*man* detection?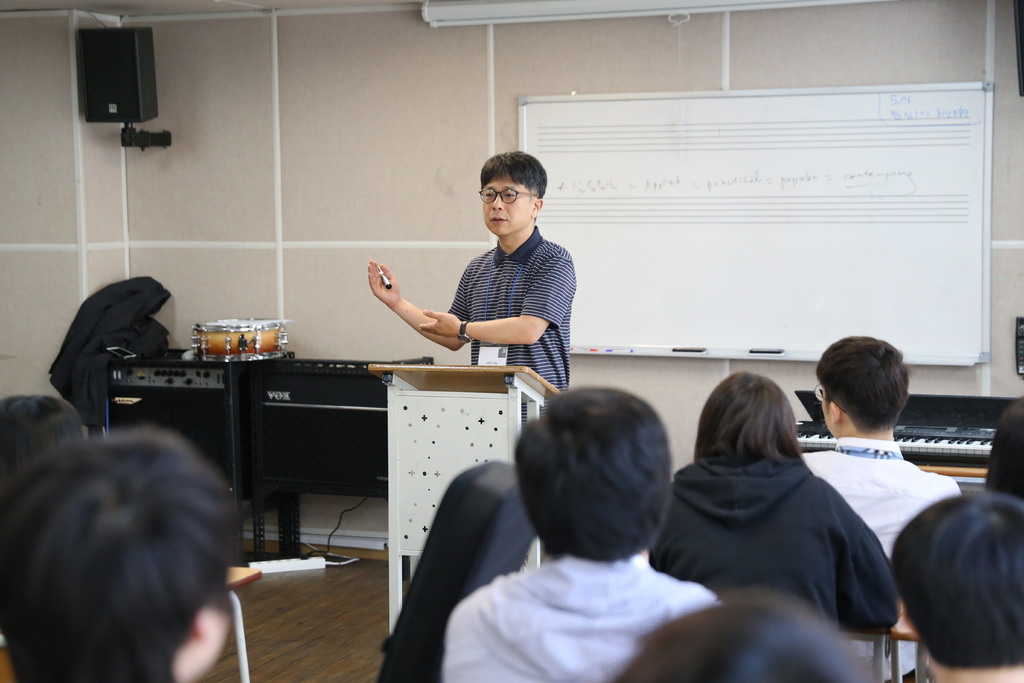
383/149/602/409
